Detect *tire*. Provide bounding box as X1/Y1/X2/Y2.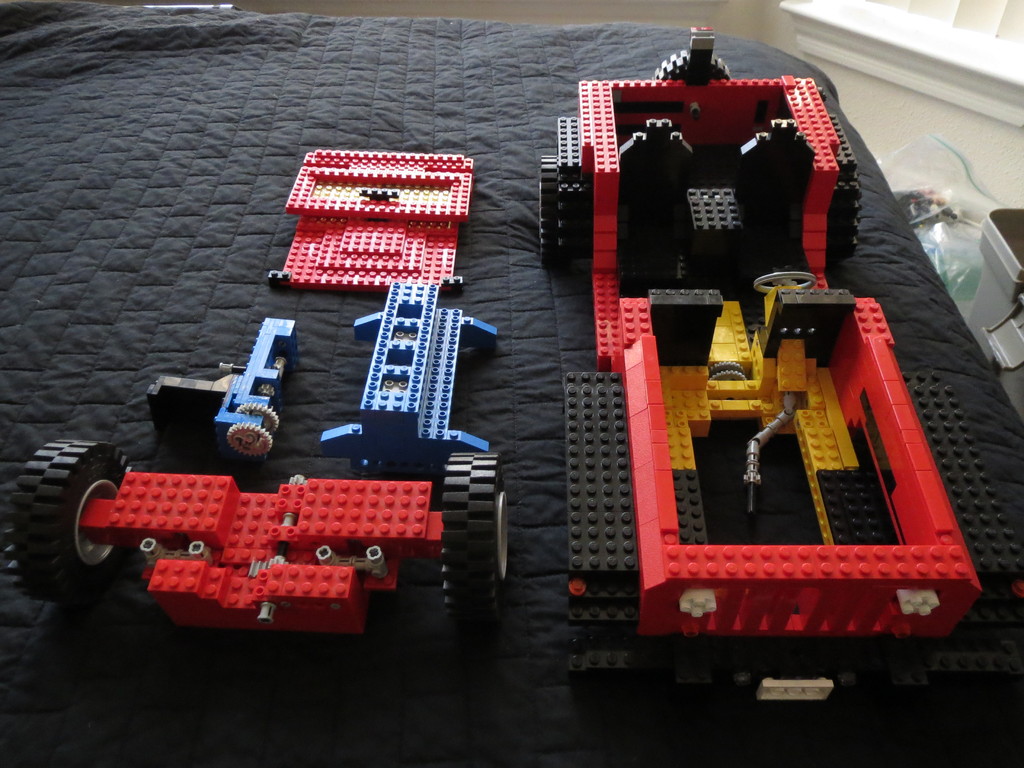
439/452/515/588.
